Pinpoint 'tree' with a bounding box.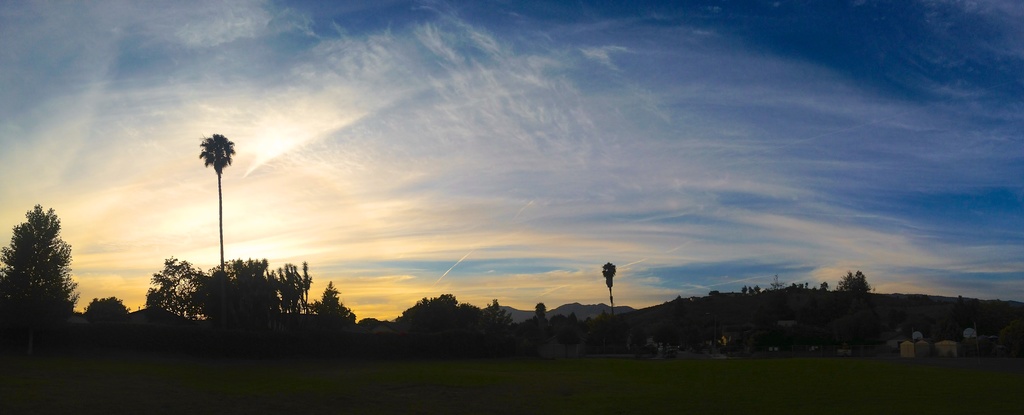
detection(0, 205, 84, 318).
